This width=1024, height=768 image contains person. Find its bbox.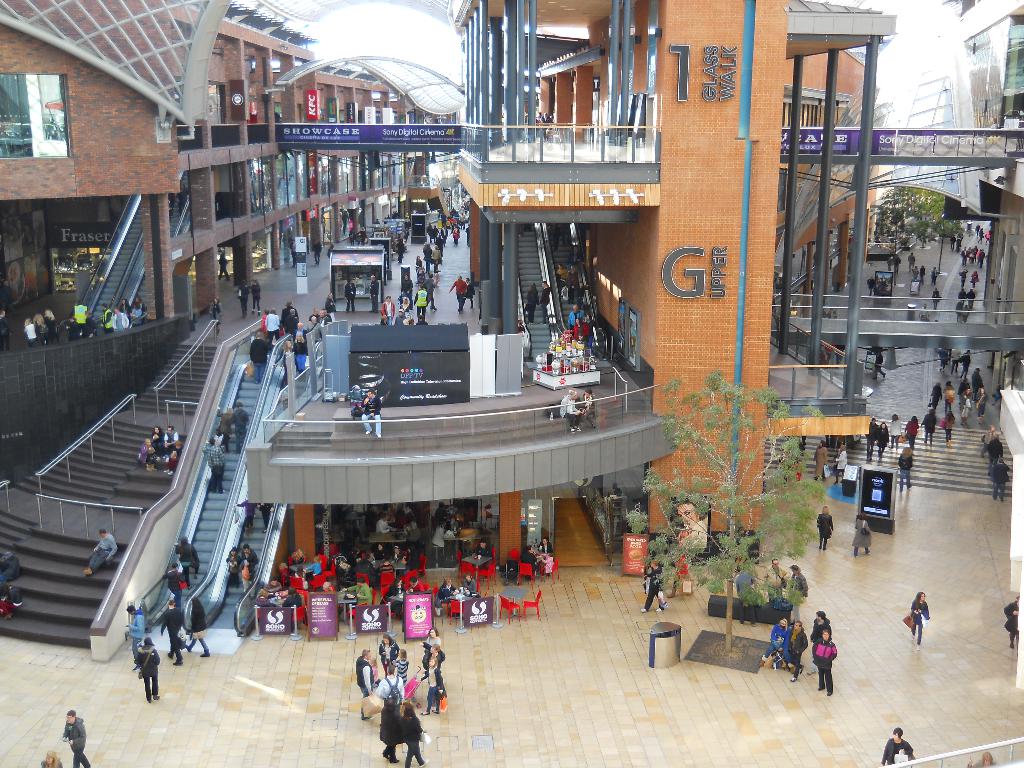
left=433, top=244, right=445, bottom=271.
